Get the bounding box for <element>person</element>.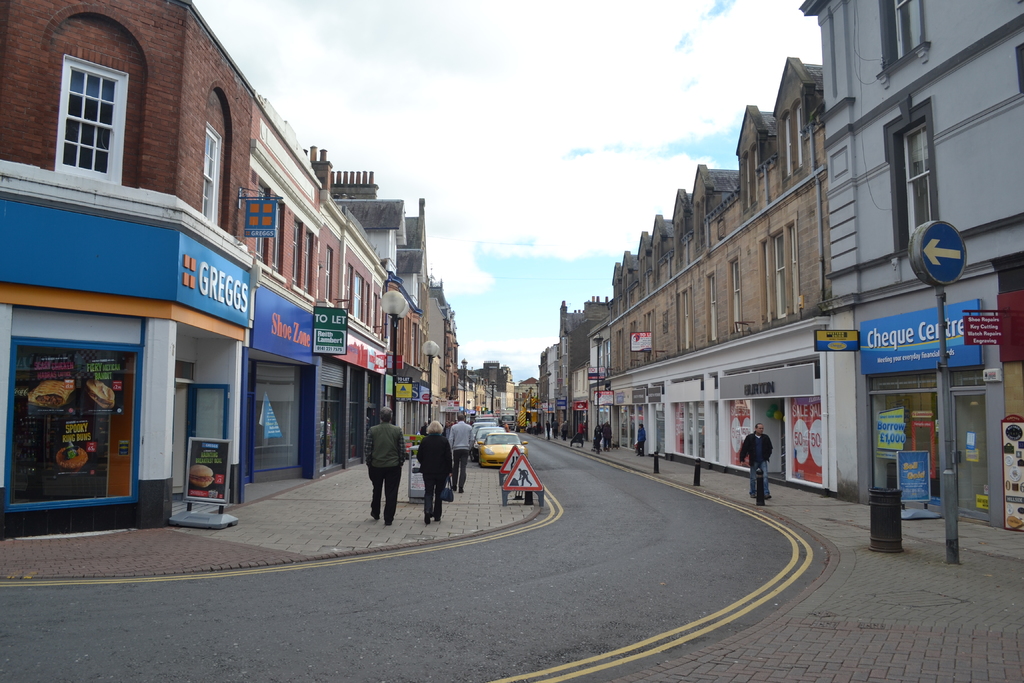
[left=415, top=423, right=451, bottom=528].
